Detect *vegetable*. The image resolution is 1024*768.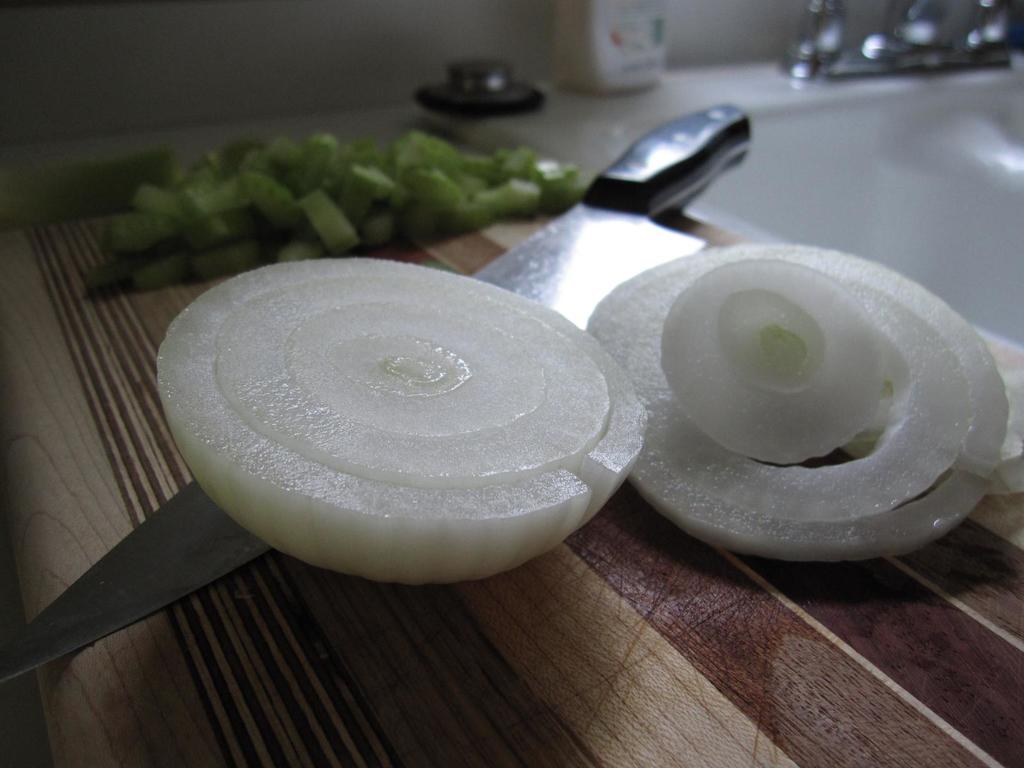
(585, 240, 1004, 559).
